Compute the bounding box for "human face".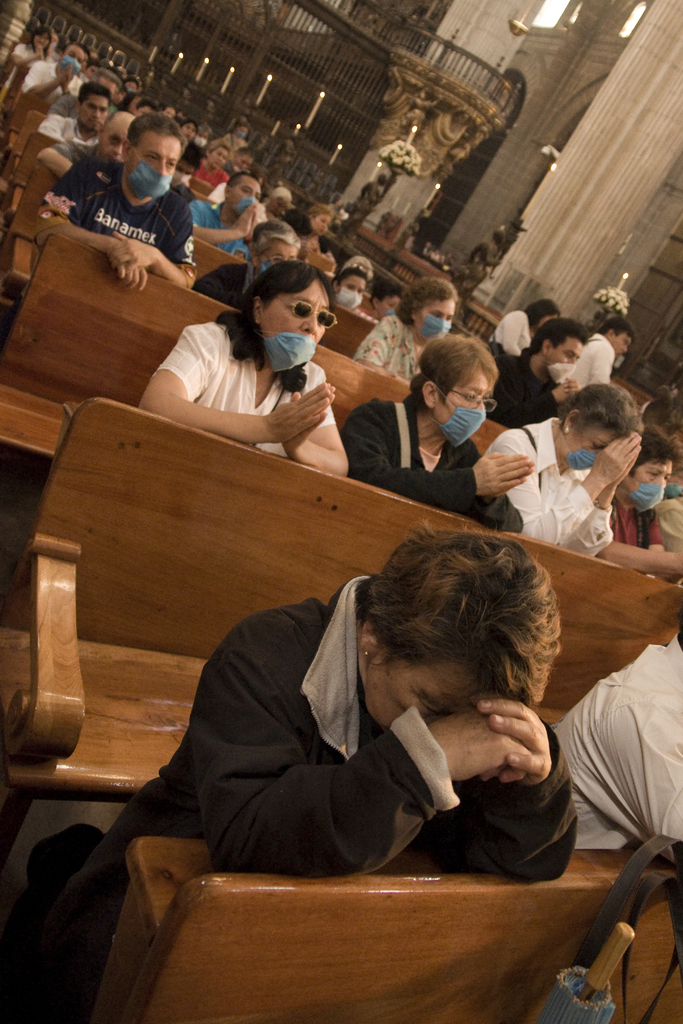
box=[106, 130, 127, 161].
